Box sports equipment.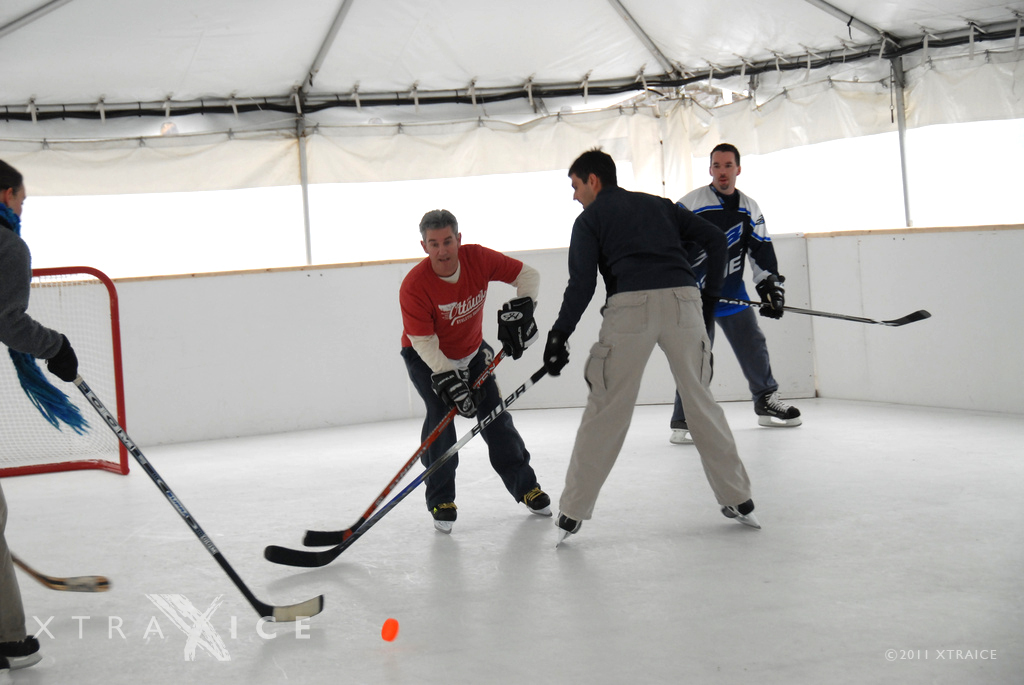
720:495:764:527.
